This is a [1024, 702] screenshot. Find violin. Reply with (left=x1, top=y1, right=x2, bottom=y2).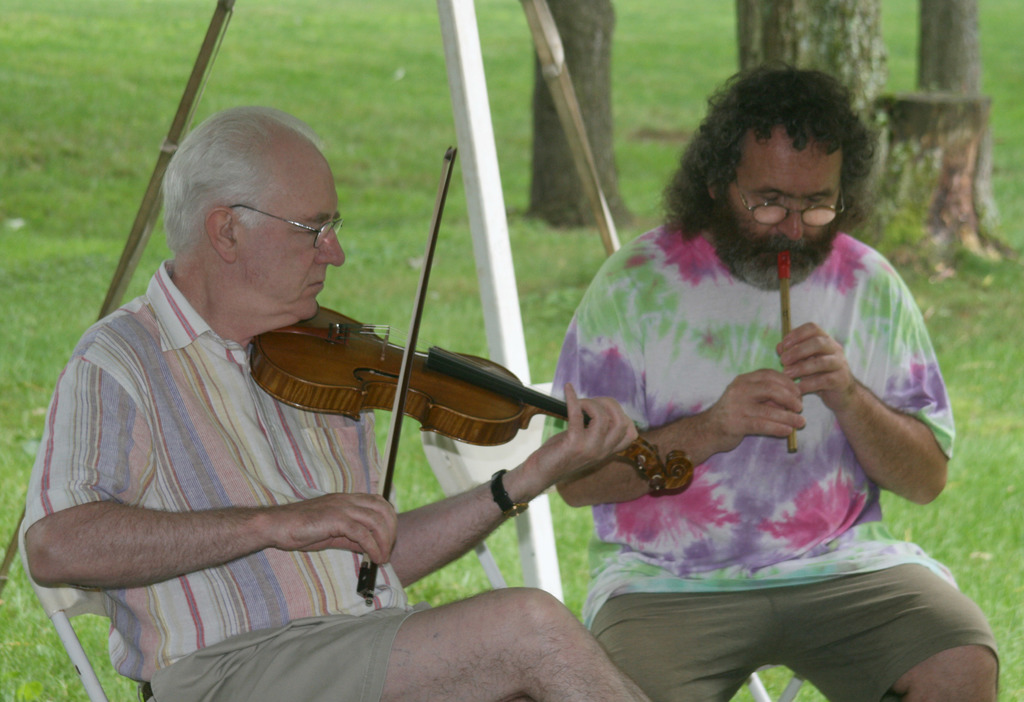
(left=243, top=140, right=696, bottom=607).
